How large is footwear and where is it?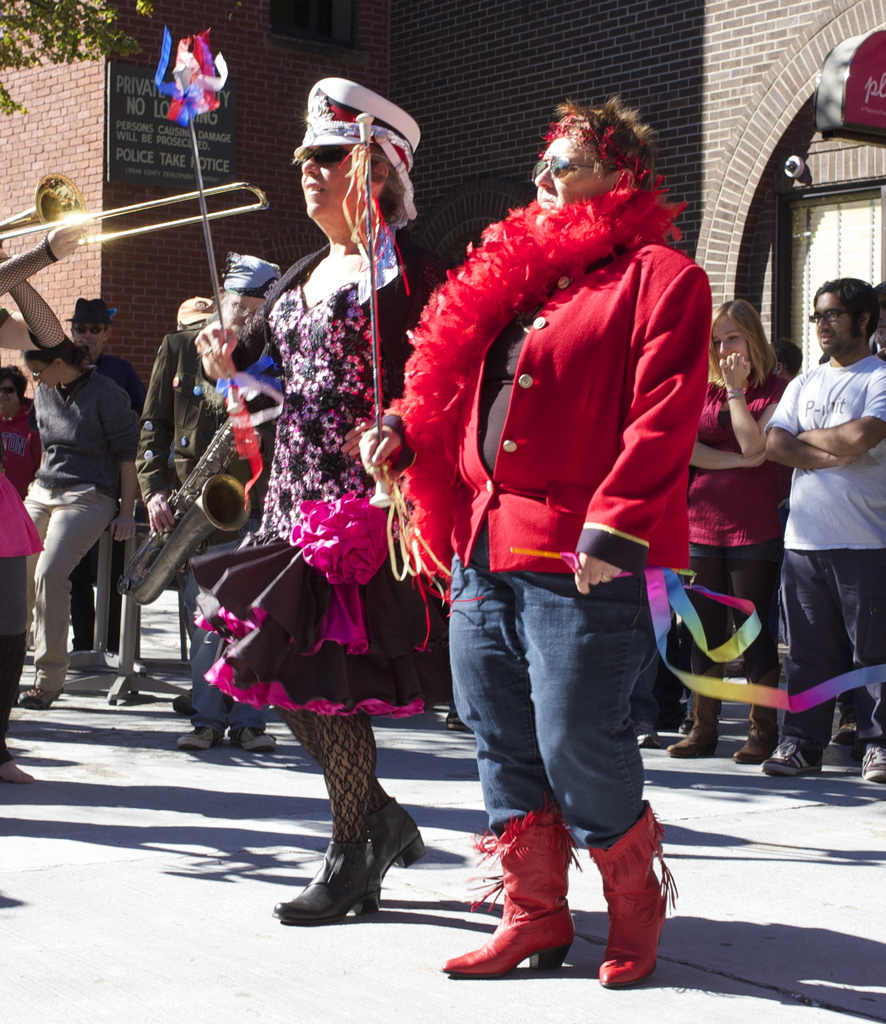
Bounding box: bbox=(670, 652, 723, 755).
